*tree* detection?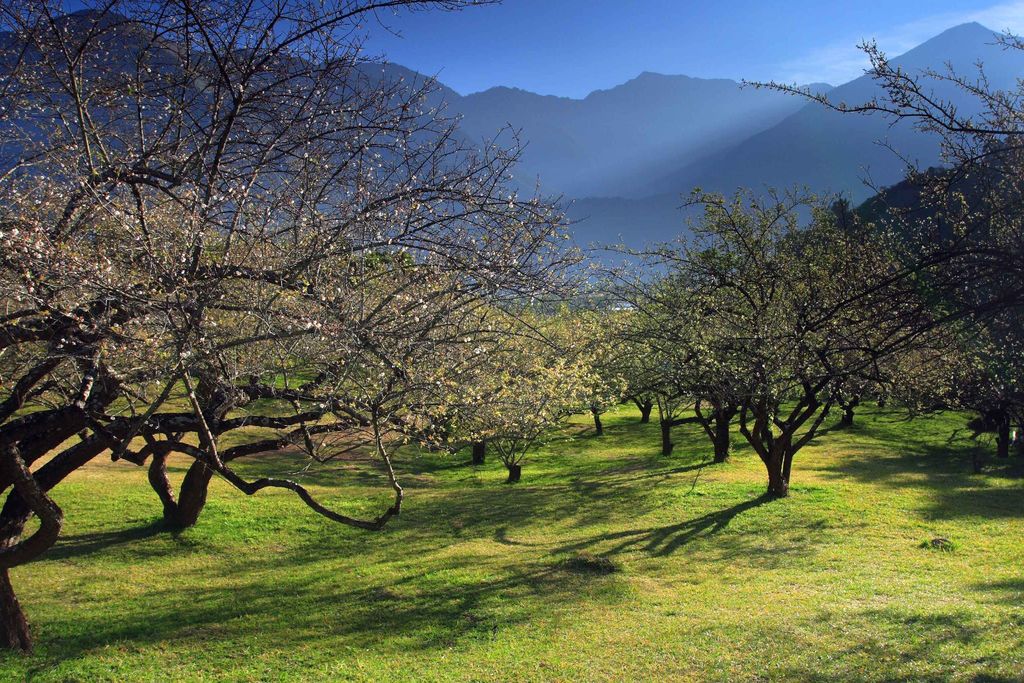
locate(0, 0, 584, 652)
